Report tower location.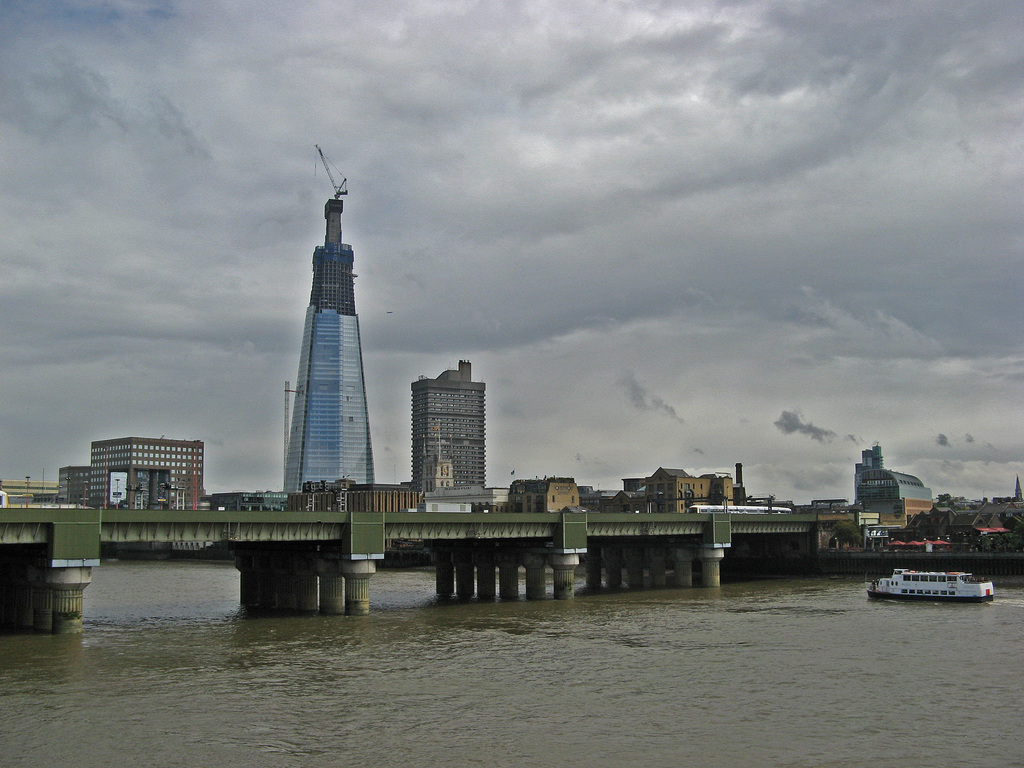
Report: bbox=[261, 152, 387, 525].
